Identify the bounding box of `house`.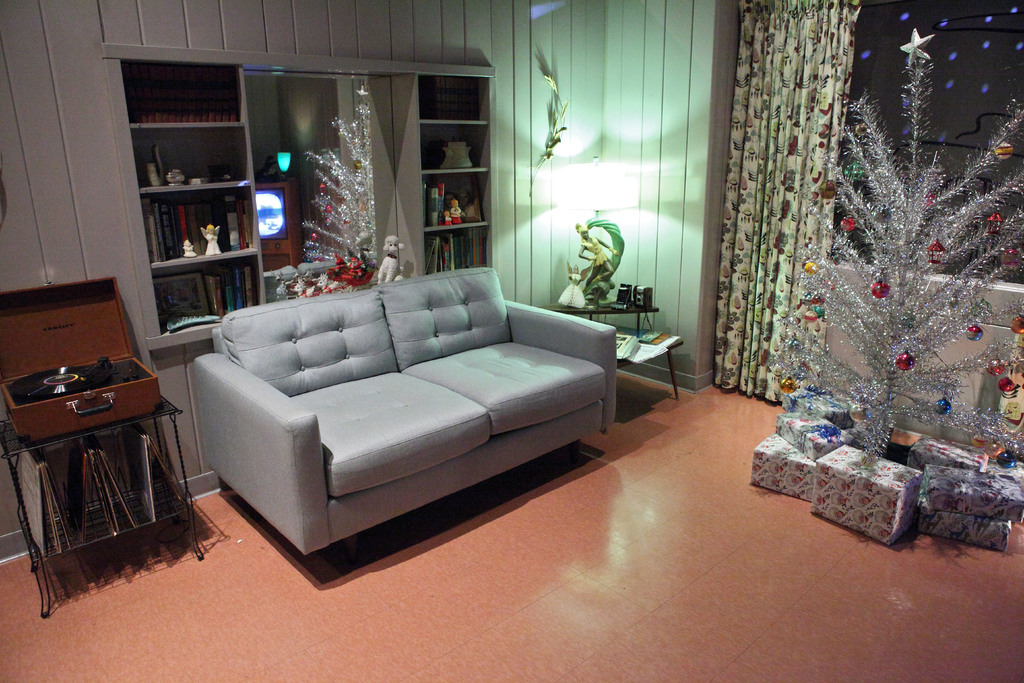
bbox(0, 0, 1023, 682).
